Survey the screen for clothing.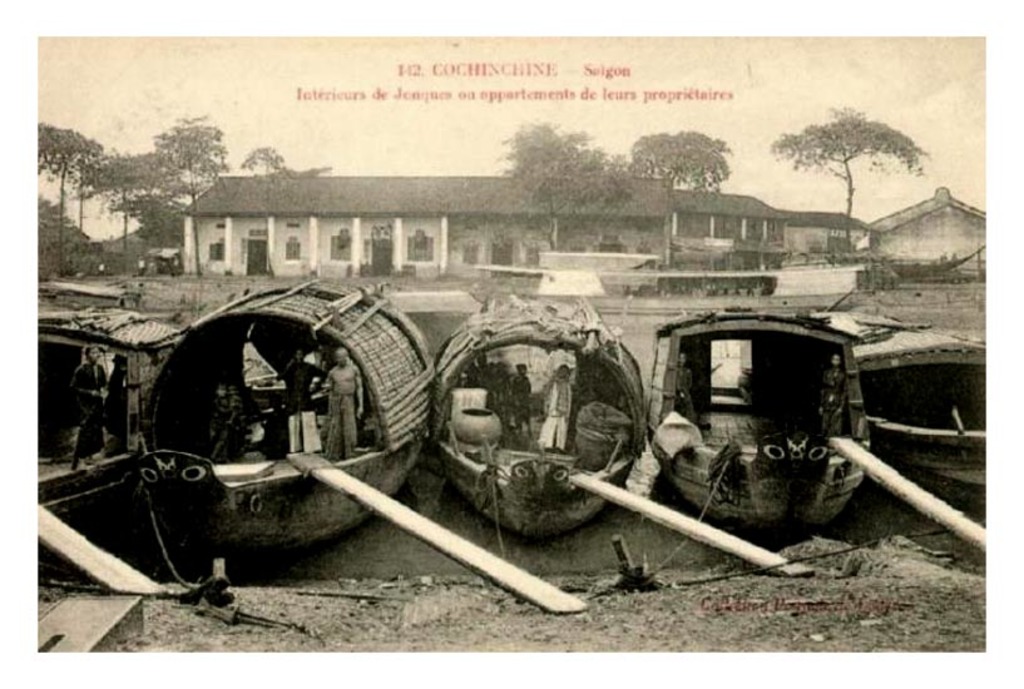
Survey found: left=317, top=385, right=370, bottom=462.
